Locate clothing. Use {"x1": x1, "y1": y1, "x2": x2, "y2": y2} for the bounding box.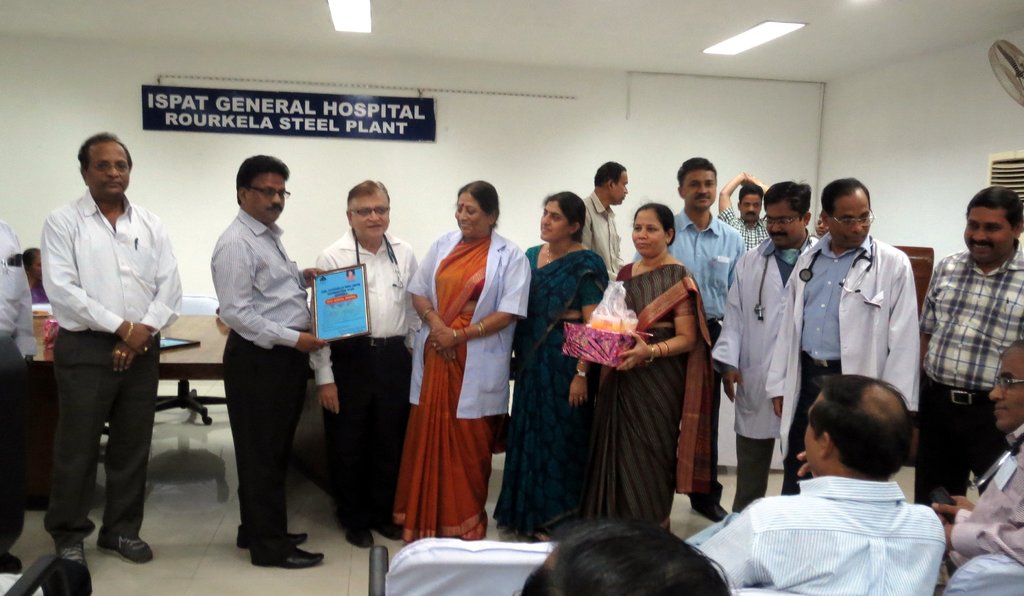
{"x1": 391, "y1": 221, "x2": 513, "y2": 528}.
